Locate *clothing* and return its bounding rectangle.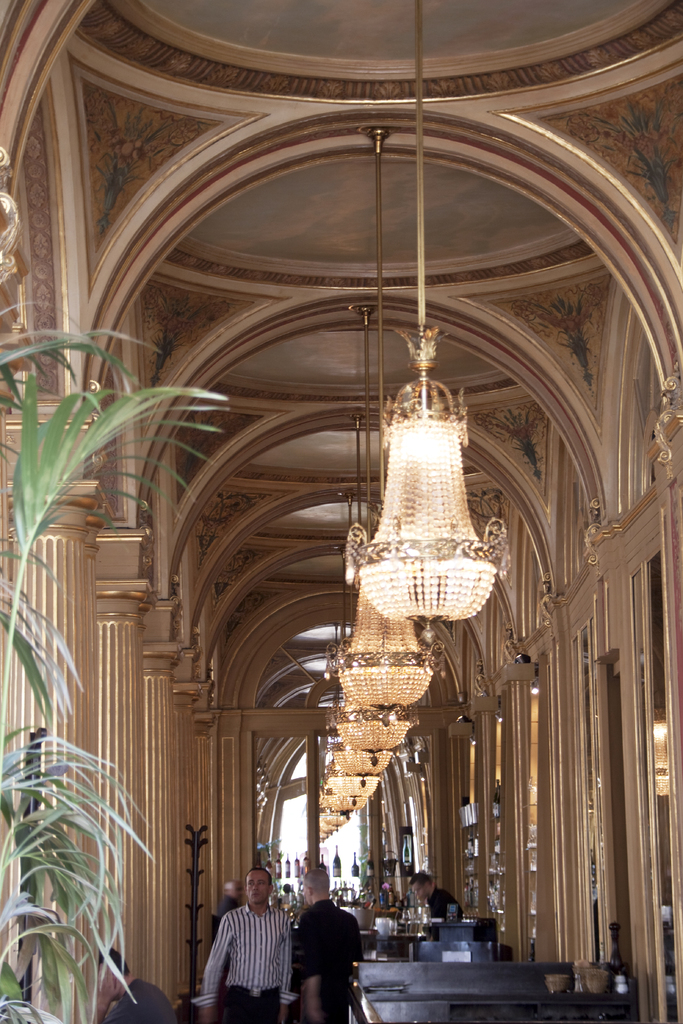
left=196, top=902, right=299, bottom=1021.
